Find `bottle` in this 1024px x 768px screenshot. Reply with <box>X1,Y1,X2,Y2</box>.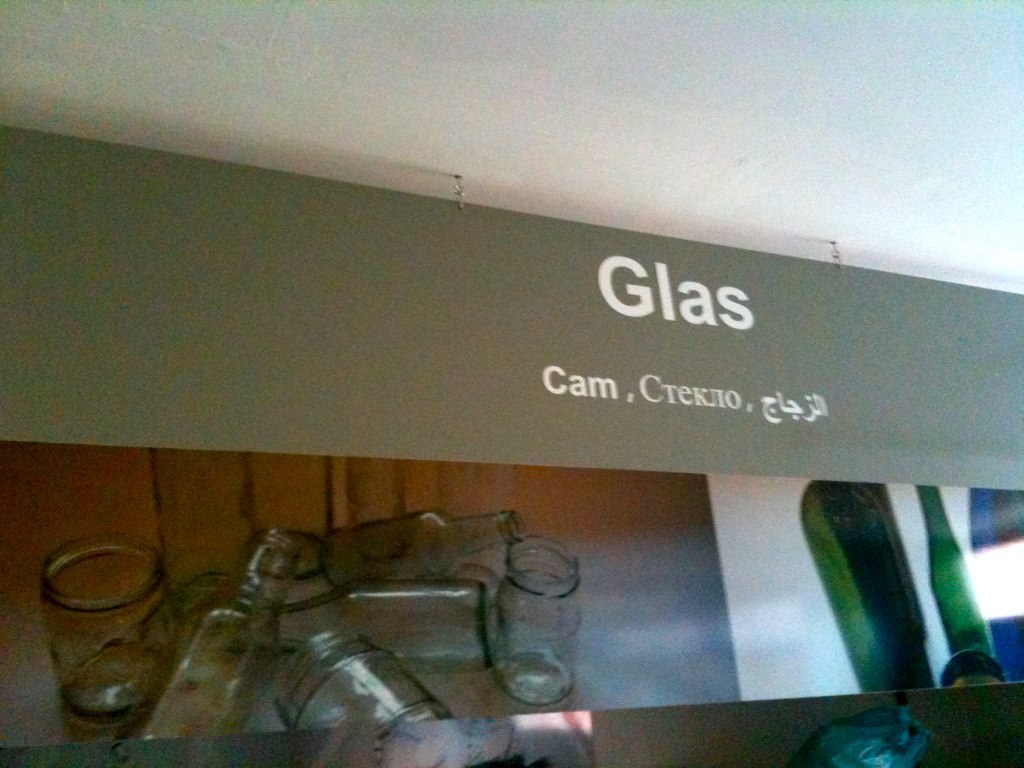
<box>29,517,193,750</box>.
